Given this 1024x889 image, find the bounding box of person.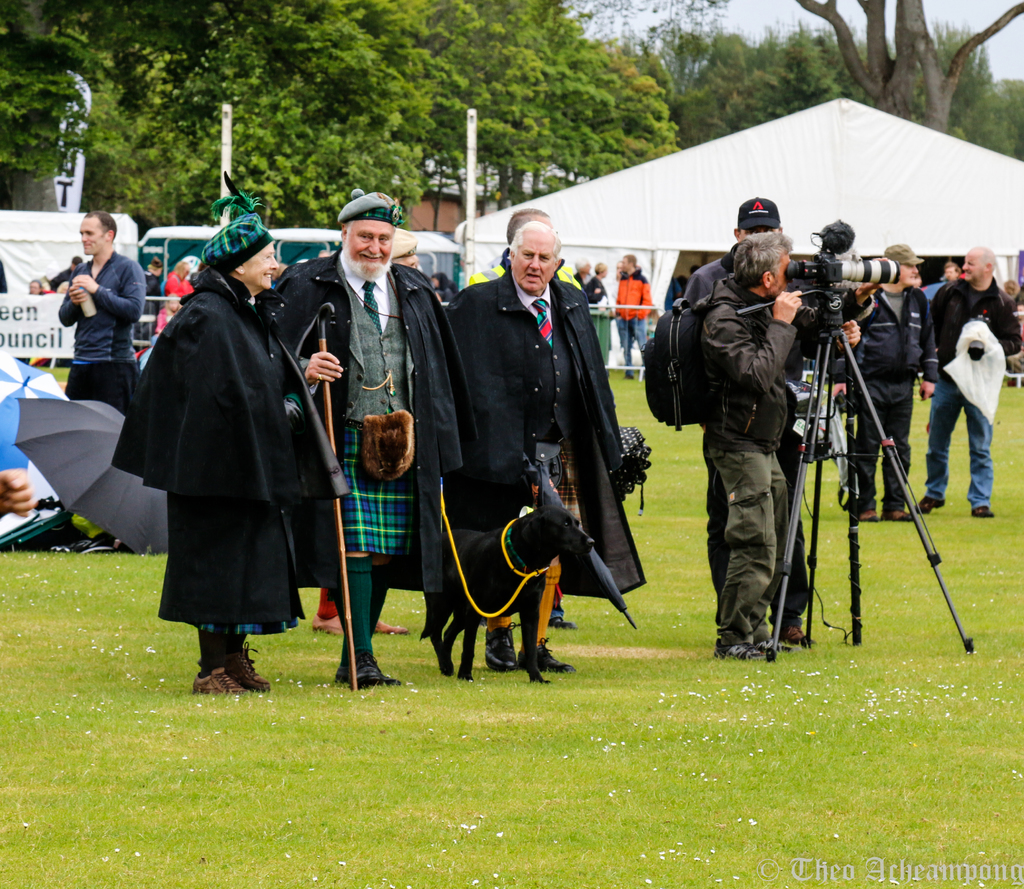
bbox=(156, 294, 183, 333).
